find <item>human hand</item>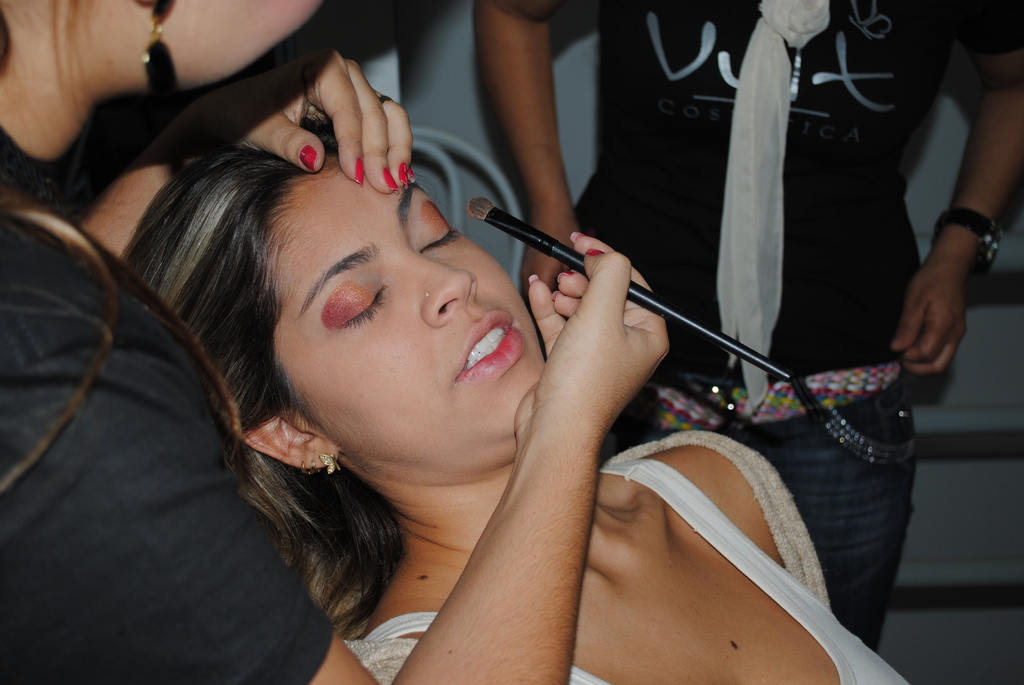
x1=886, y1=253, x2=973, y2=382
